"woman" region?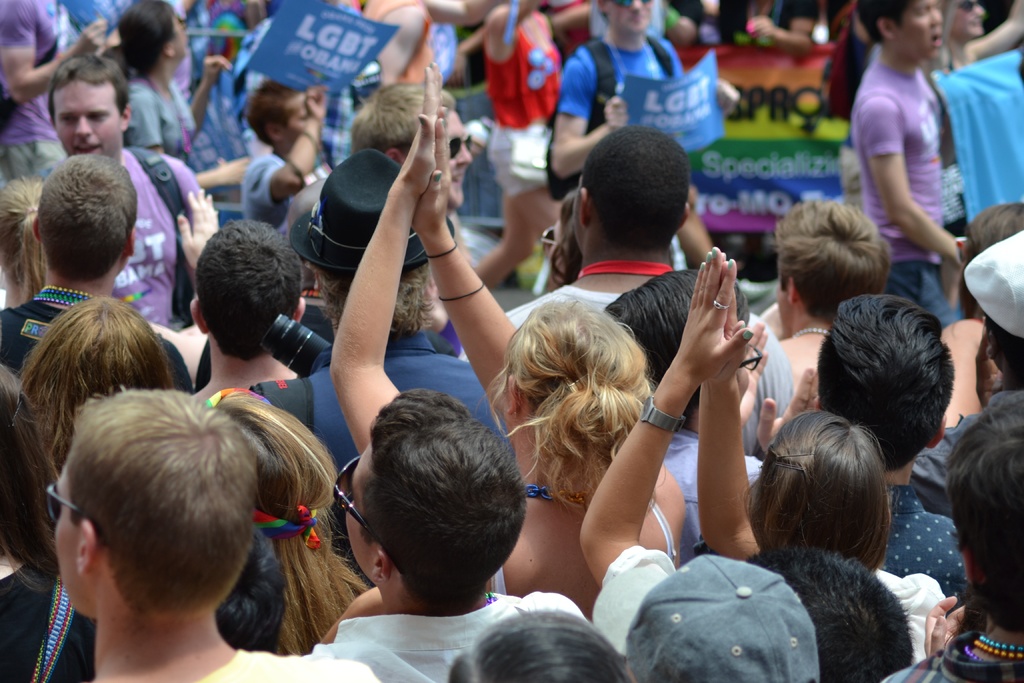
pyautogui.locateOnScreen(13, 292, 175, 477)
